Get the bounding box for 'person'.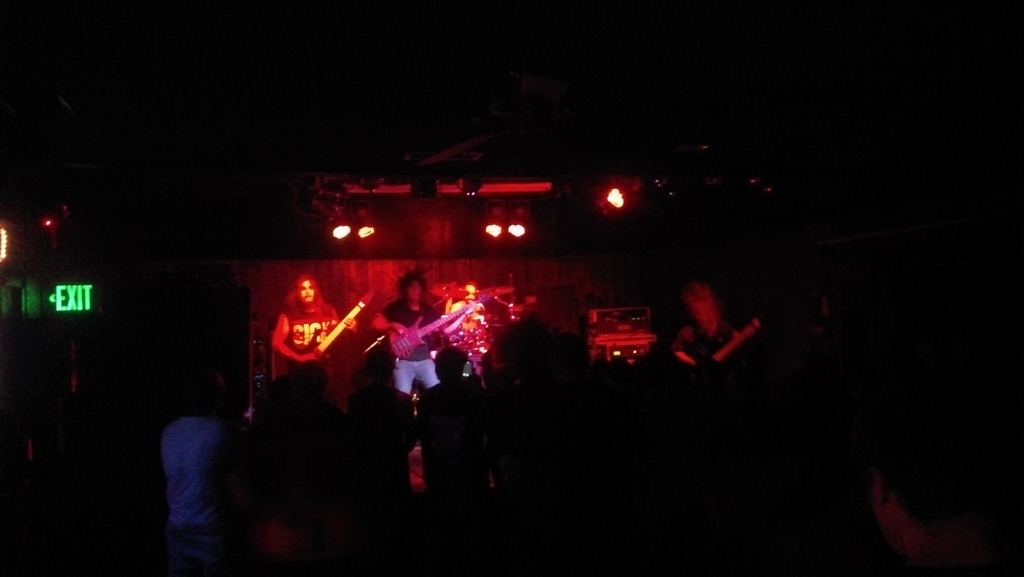
368:272:490:402.
